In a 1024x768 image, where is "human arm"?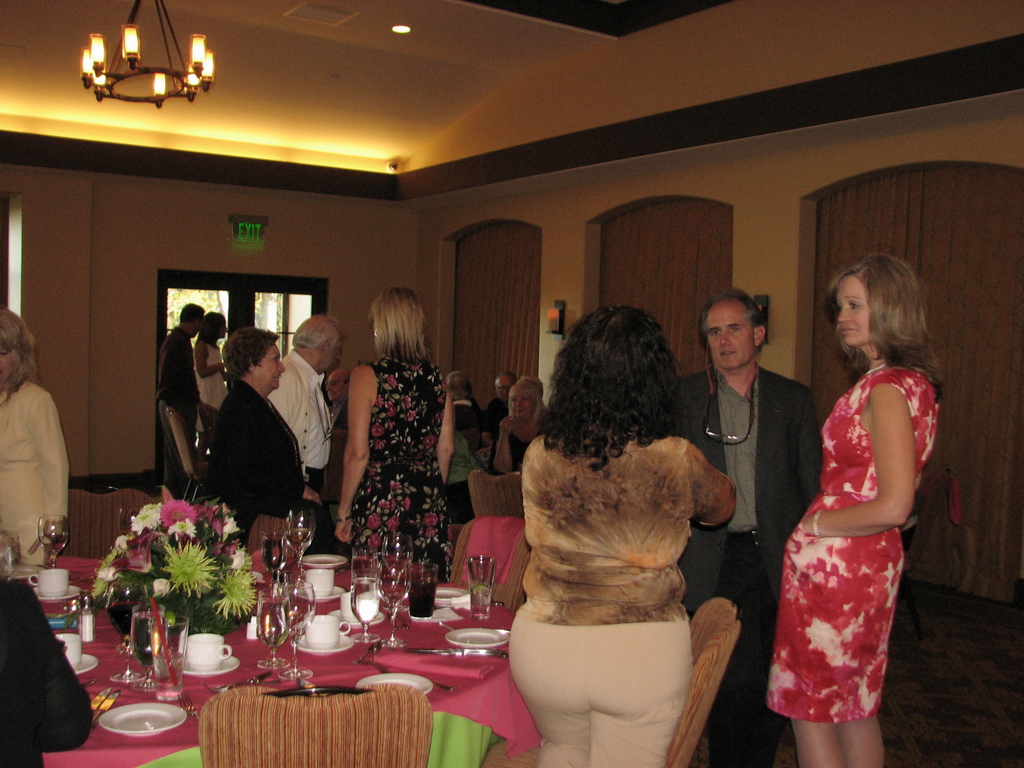
detection(431, 392, 456, 484).
